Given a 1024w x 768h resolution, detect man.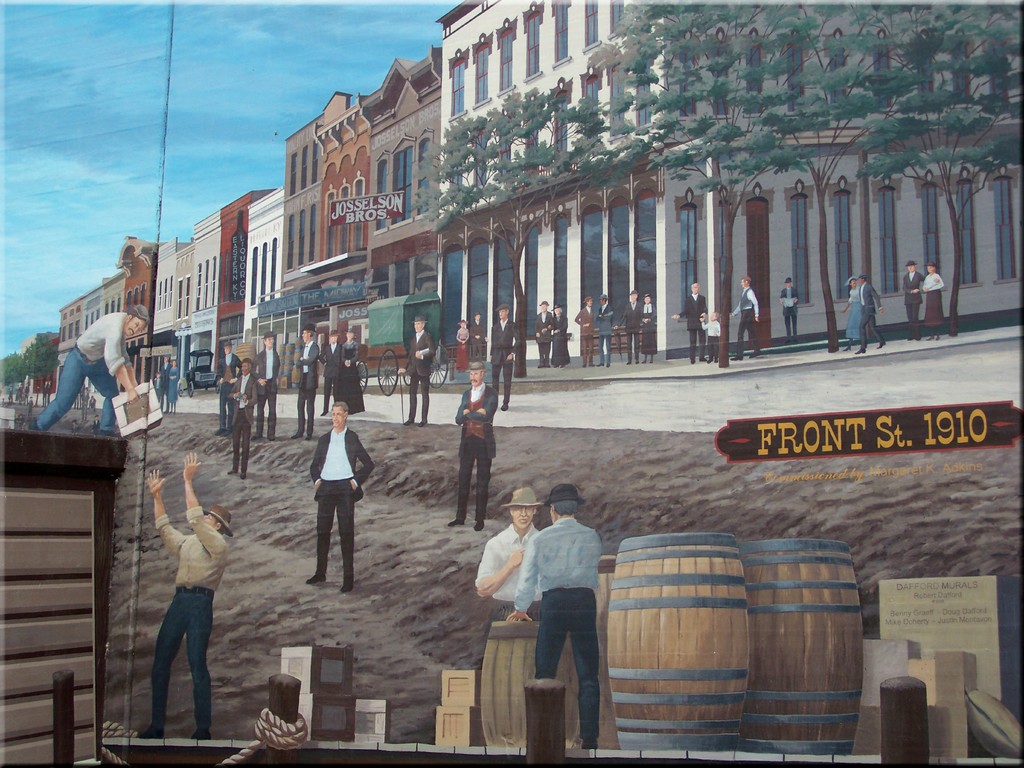
bbox=[87, 392, 96, 412].
